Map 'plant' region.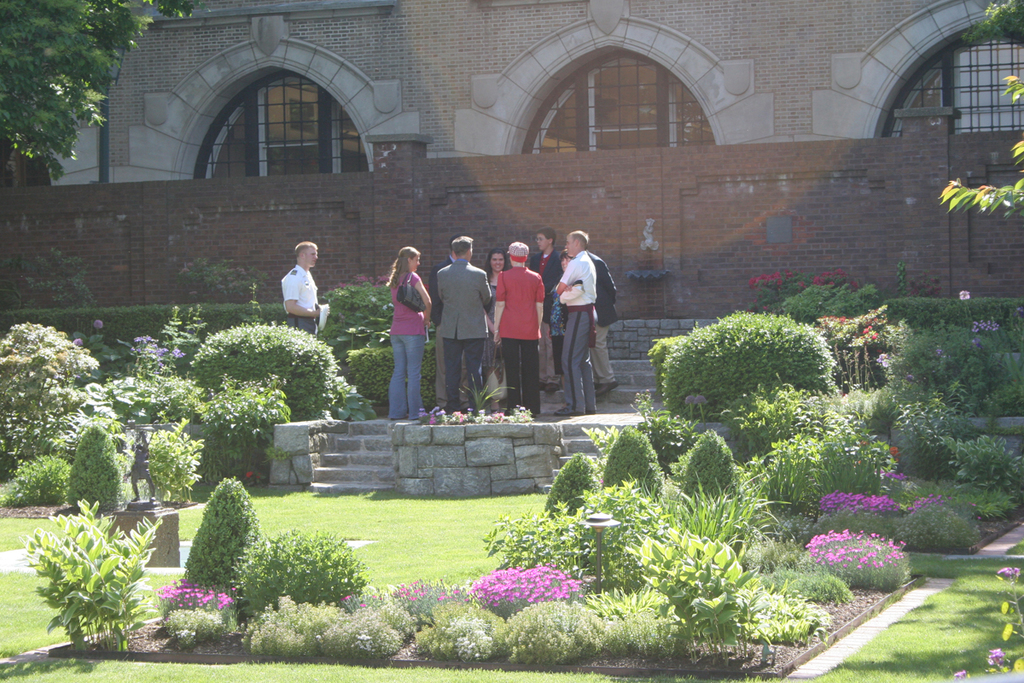
Mapped to x1=951 y1=557 x2=1023 y2=680.
